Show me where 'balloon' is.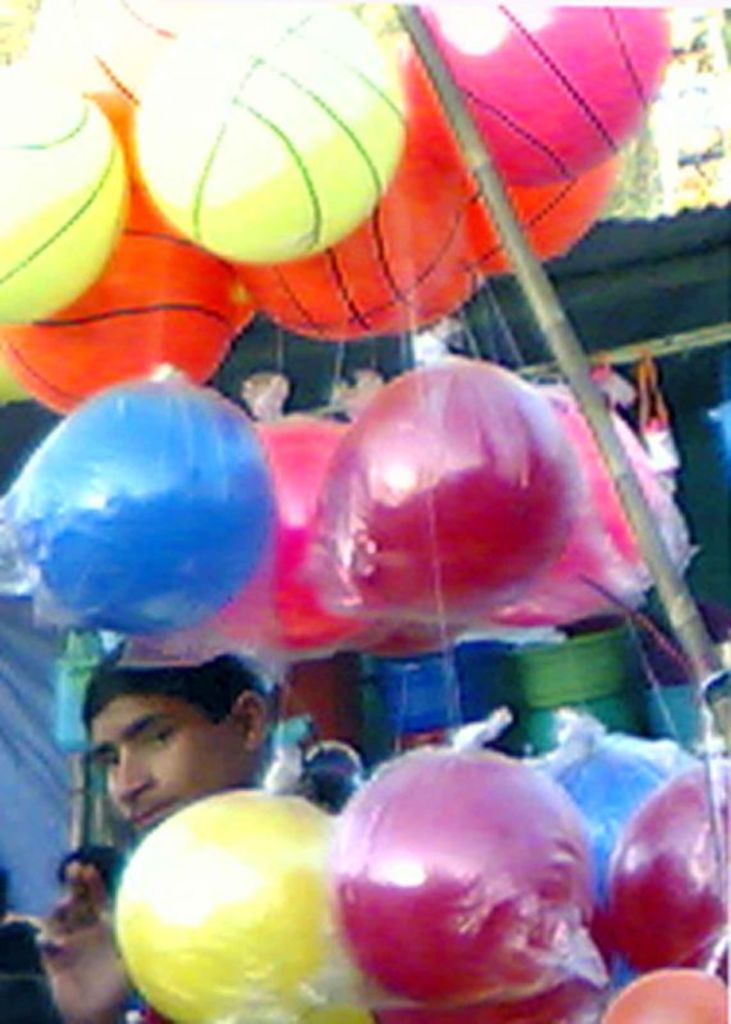
'balloon' is at {"left": 0, "top": 88, "right": 239, "bottom": 422}.
